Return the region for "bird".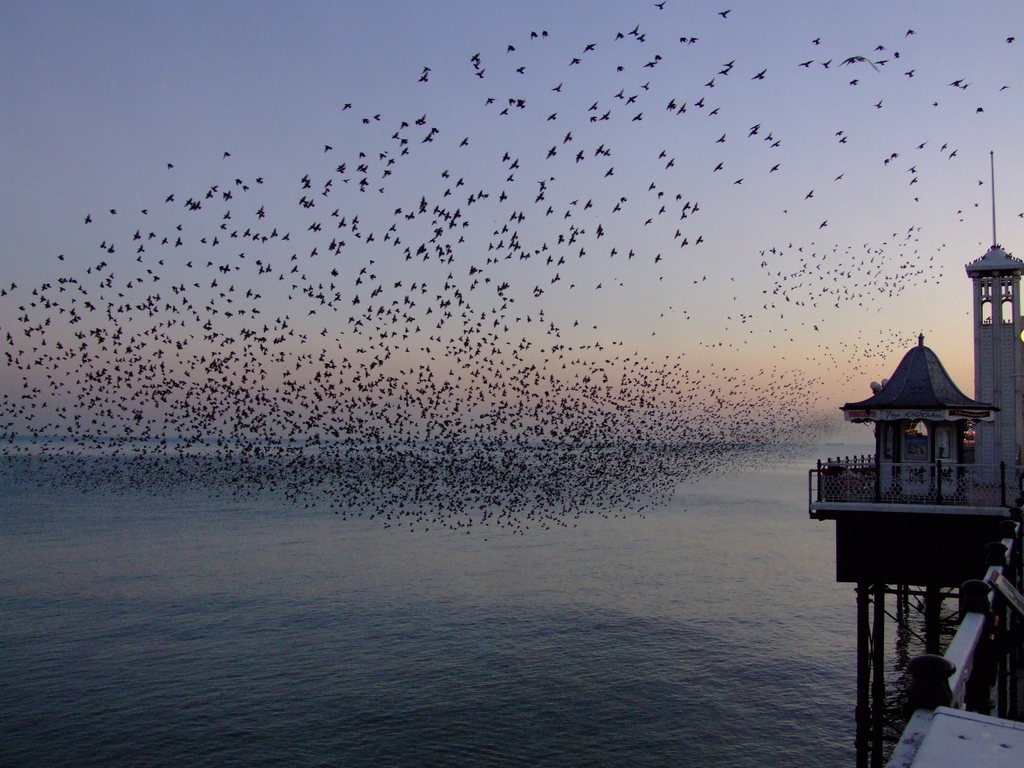
<region>1004, 34, 1015, 45</region>.
